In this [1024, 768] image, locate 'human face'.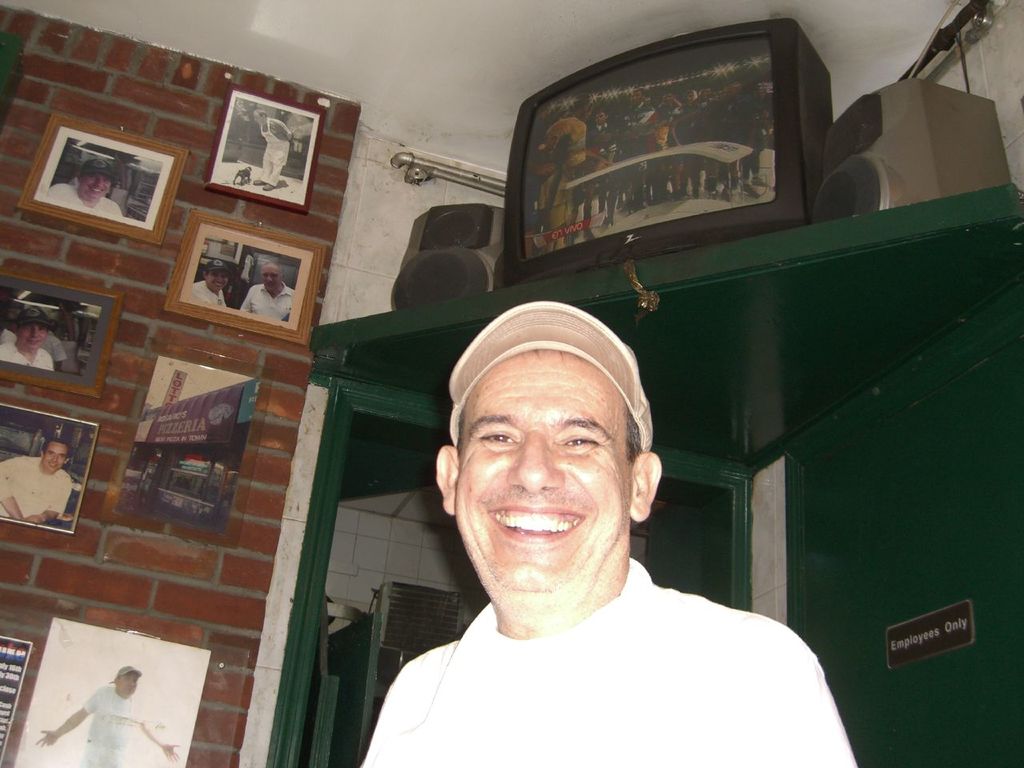
Bounding box: crop(117, 673, 137, 698).
